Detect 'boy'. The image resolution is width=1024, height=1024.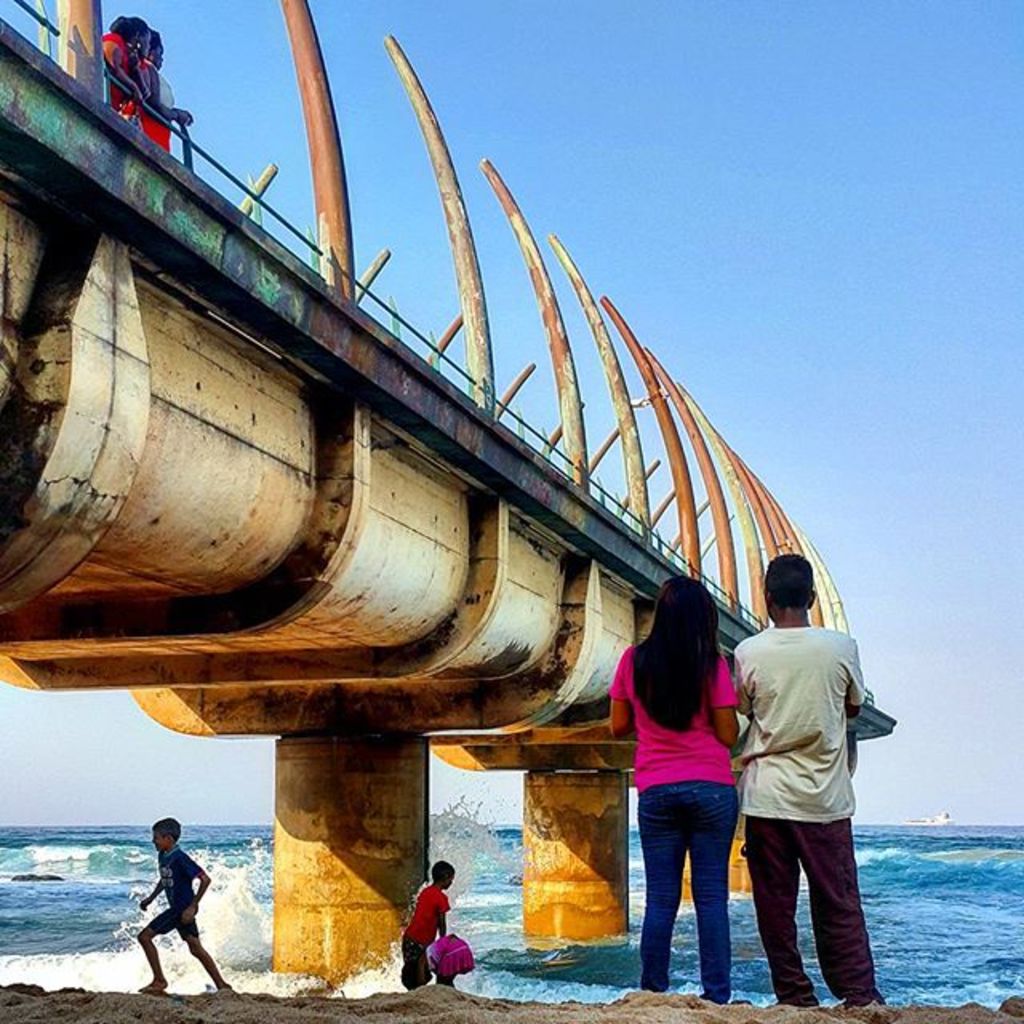
rect(397, 861, 458, 994).
